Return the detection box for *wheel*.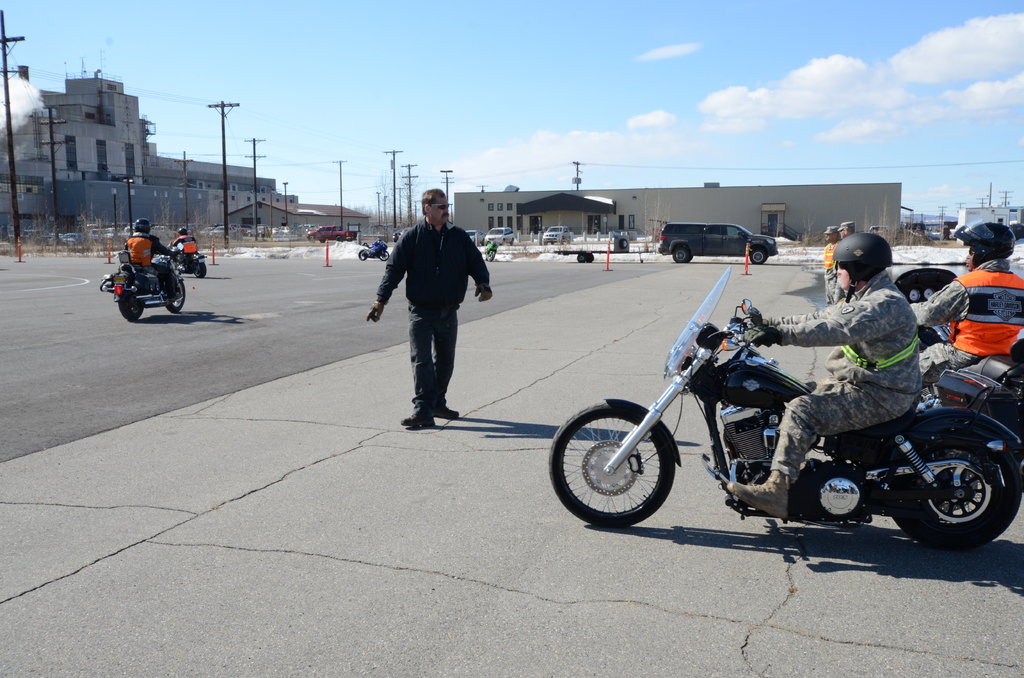
box(689, 254, 694, 262).
